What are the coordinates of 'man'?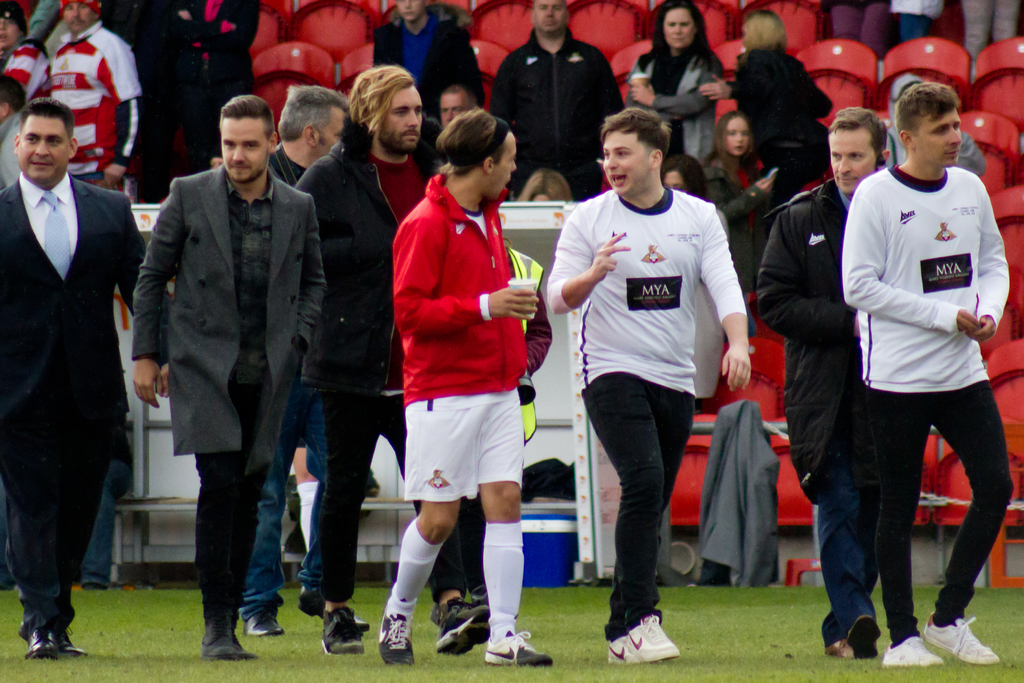
pyautogui.locateOnScreen(753, 105, 893, 655).
